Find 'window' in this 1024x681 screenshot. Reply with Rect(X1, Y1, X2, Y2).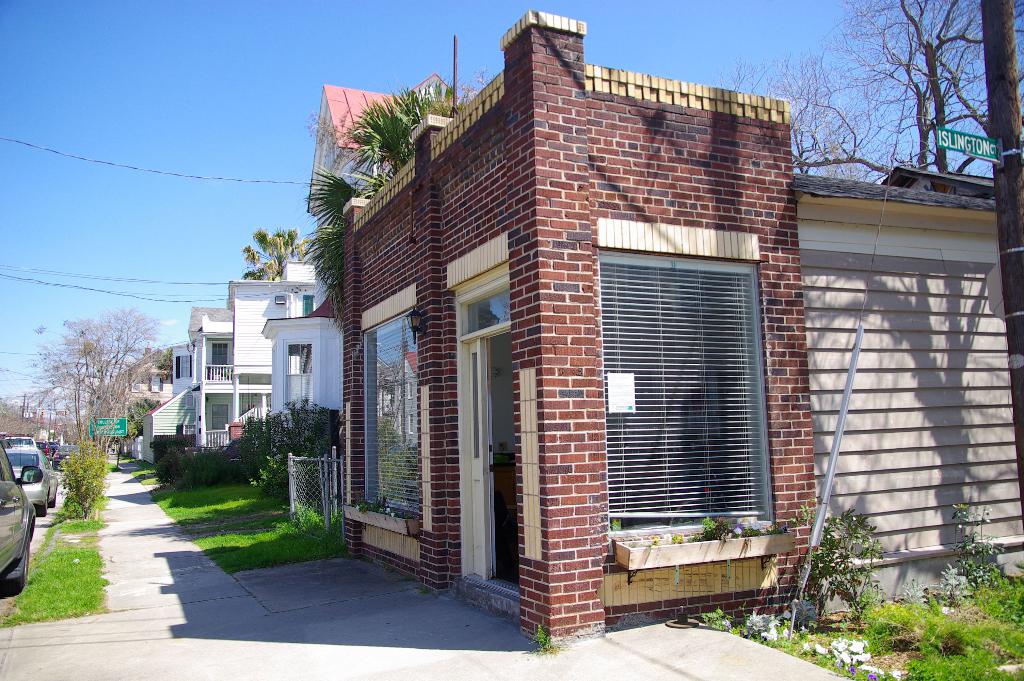
Rect(170, 352, 195, 378).
